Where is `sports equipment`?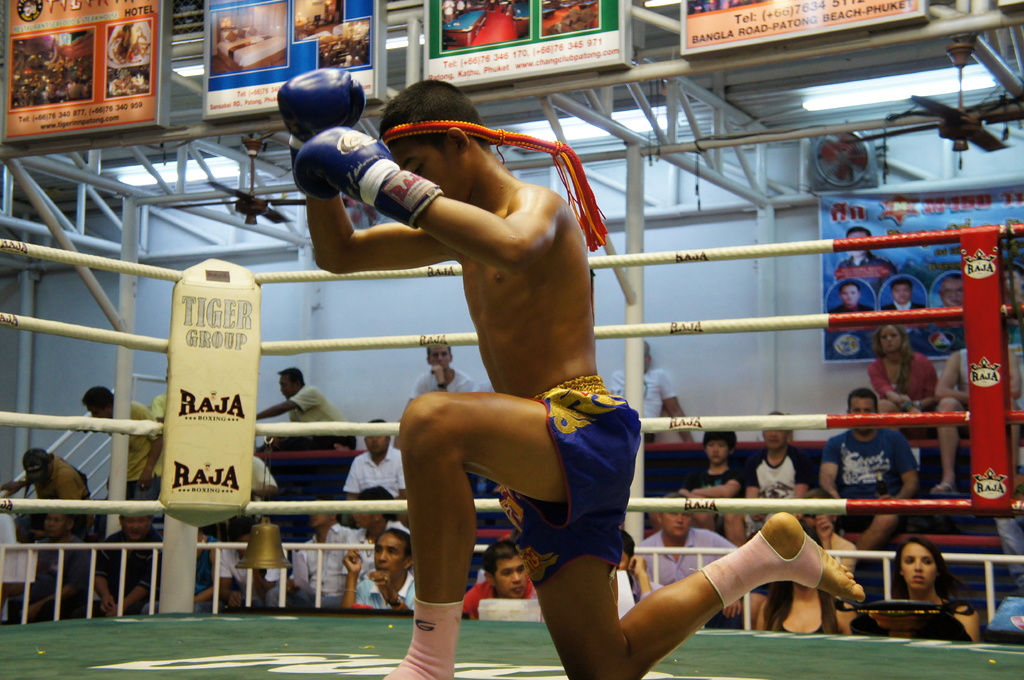
crop(276, 66, 366, 164).
